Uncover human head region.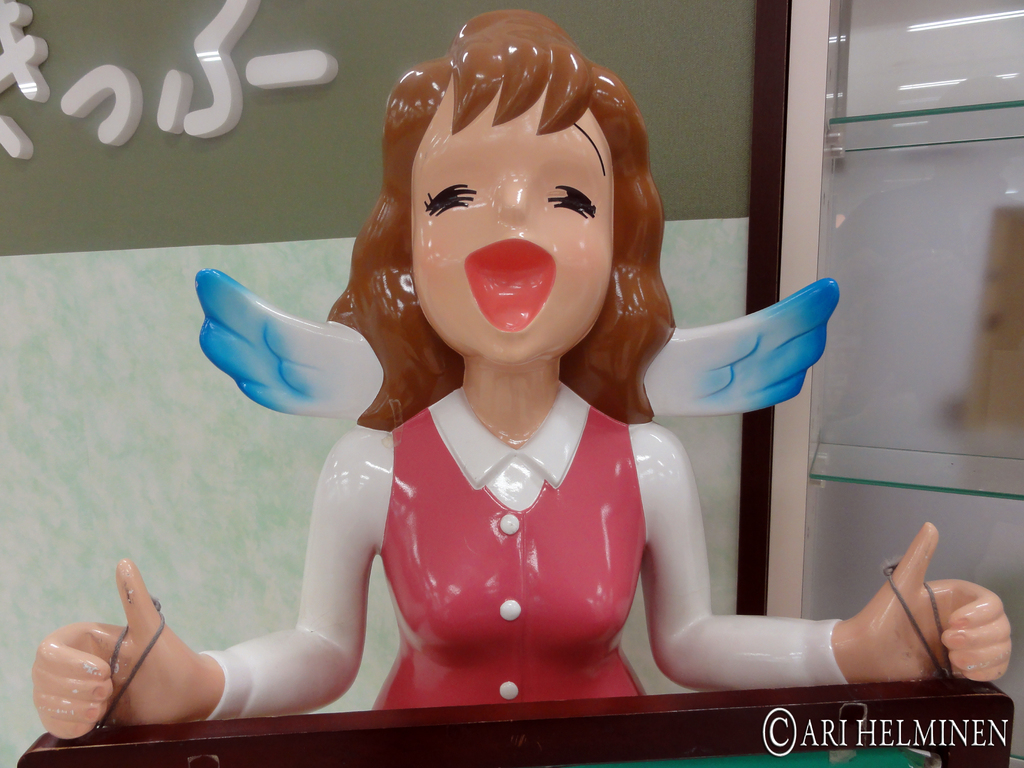
Uncovered: region(337, 0, 655, 415).
